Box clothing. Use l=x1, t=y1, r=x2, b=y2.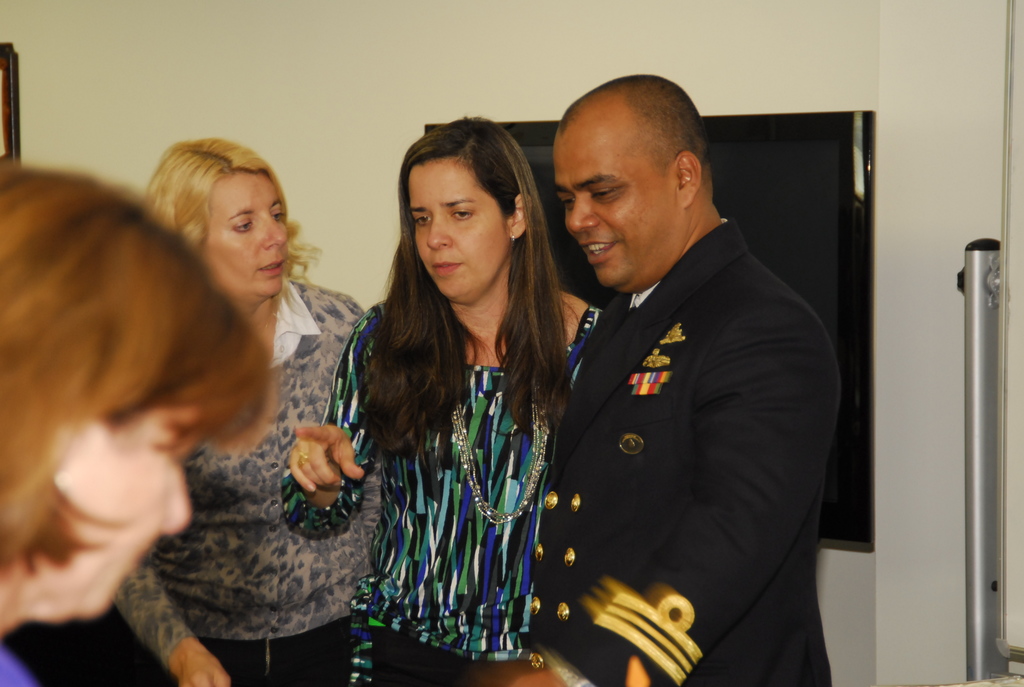
l=0, t=648, r=35, b=686.
